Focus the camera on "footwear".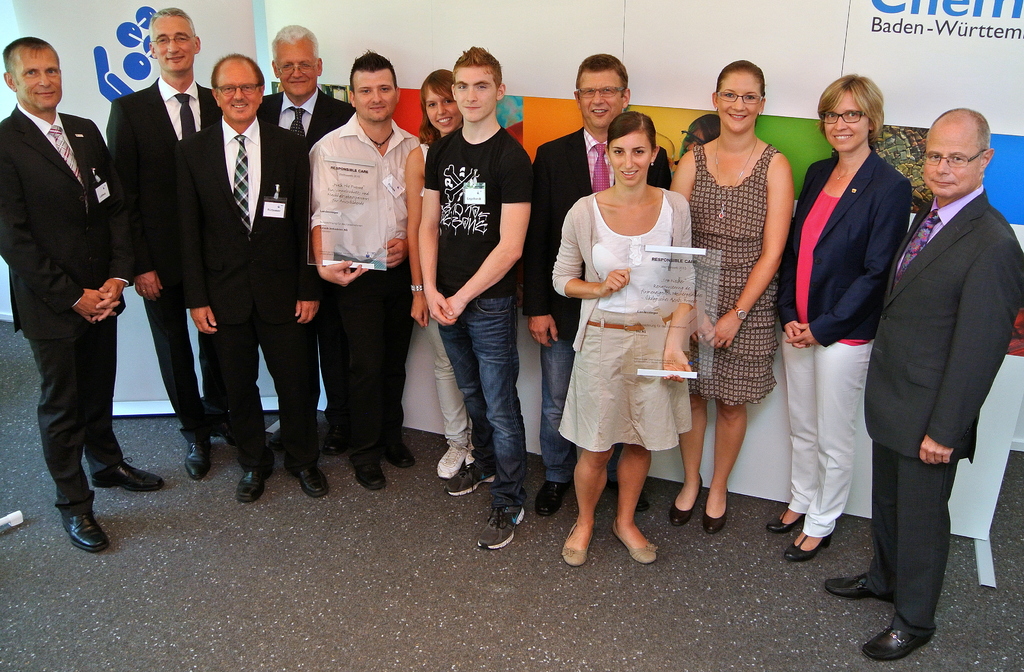
Focus region: Rect(702, 489, 728, 538).
